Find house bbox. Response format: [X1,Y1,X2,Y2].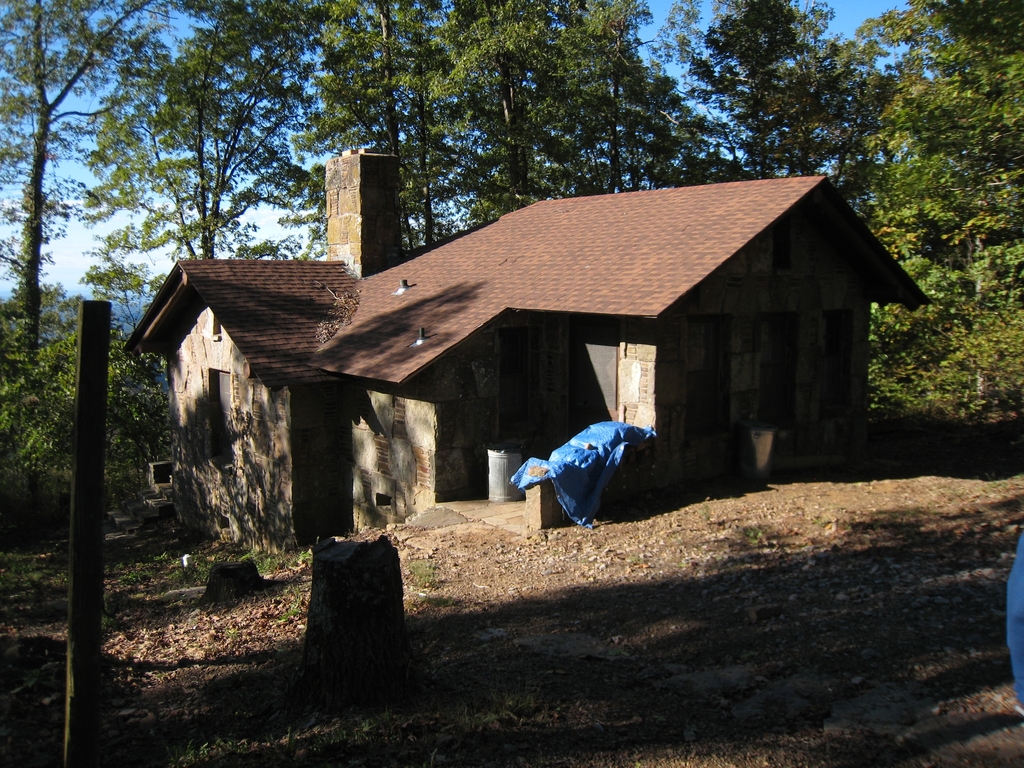
[122,147,927,552].
